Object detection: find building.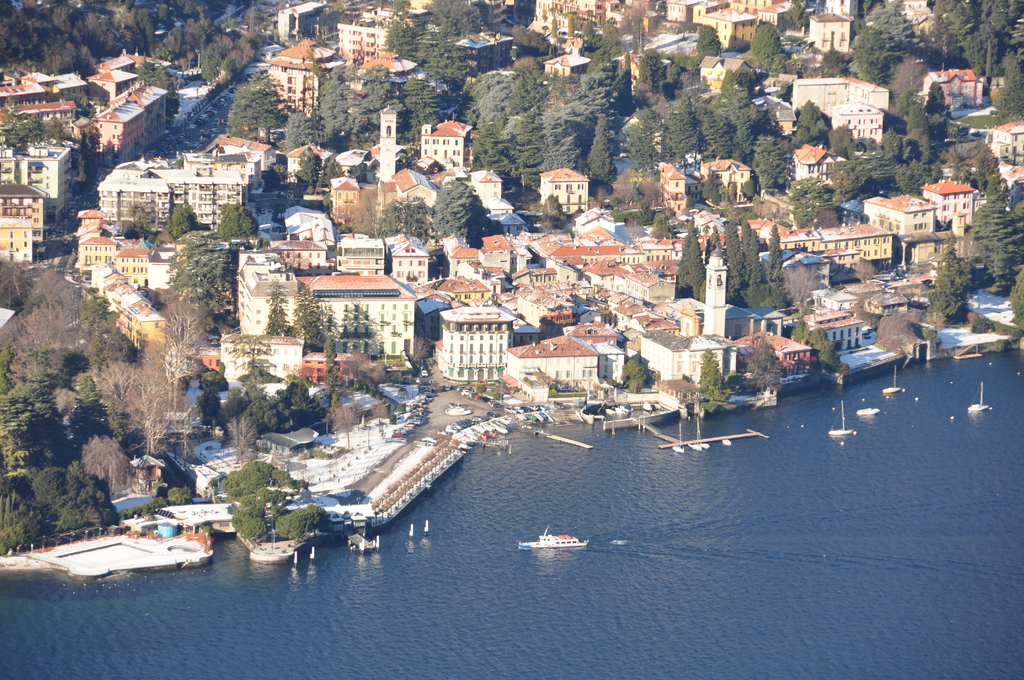
locate(694, 44, 756, 97).
